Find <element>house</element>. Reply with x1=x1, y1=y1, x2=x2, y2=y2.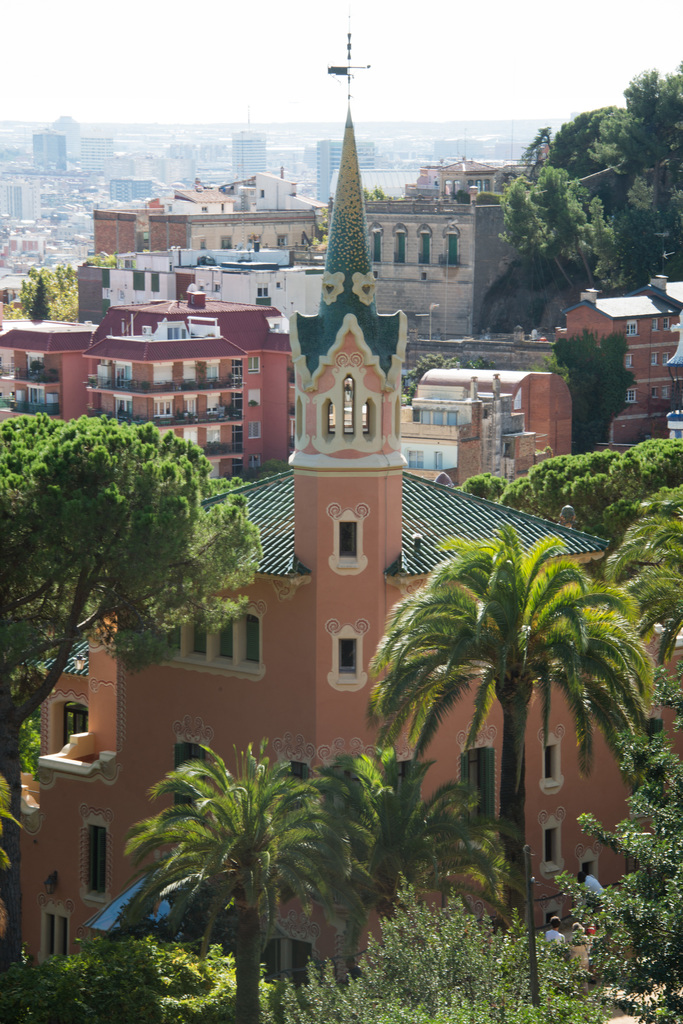
x1=104, y1=177, x2=154, y2=204.
